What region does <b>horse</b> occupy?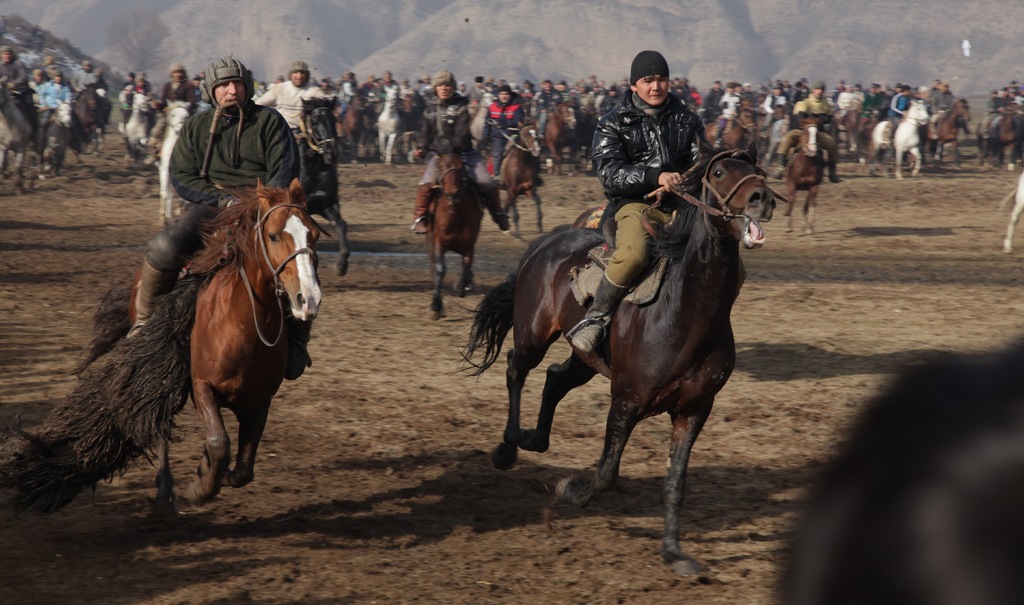
crop(994, 173, 1023, 255).
